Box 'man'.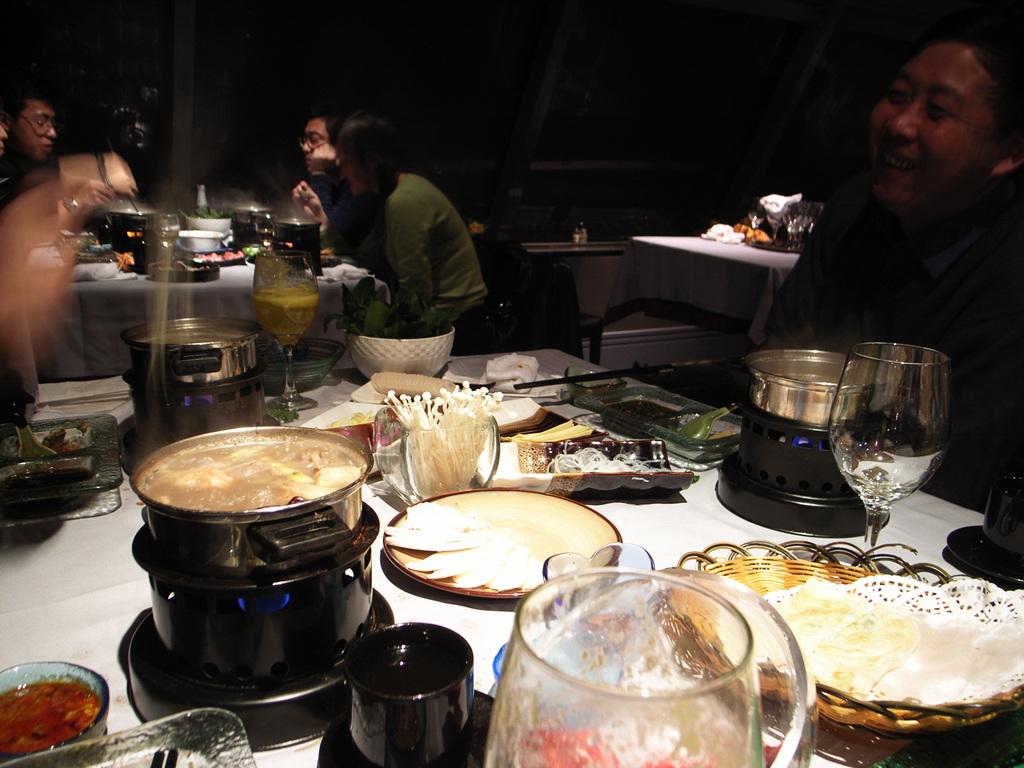
0:88:58:213.
